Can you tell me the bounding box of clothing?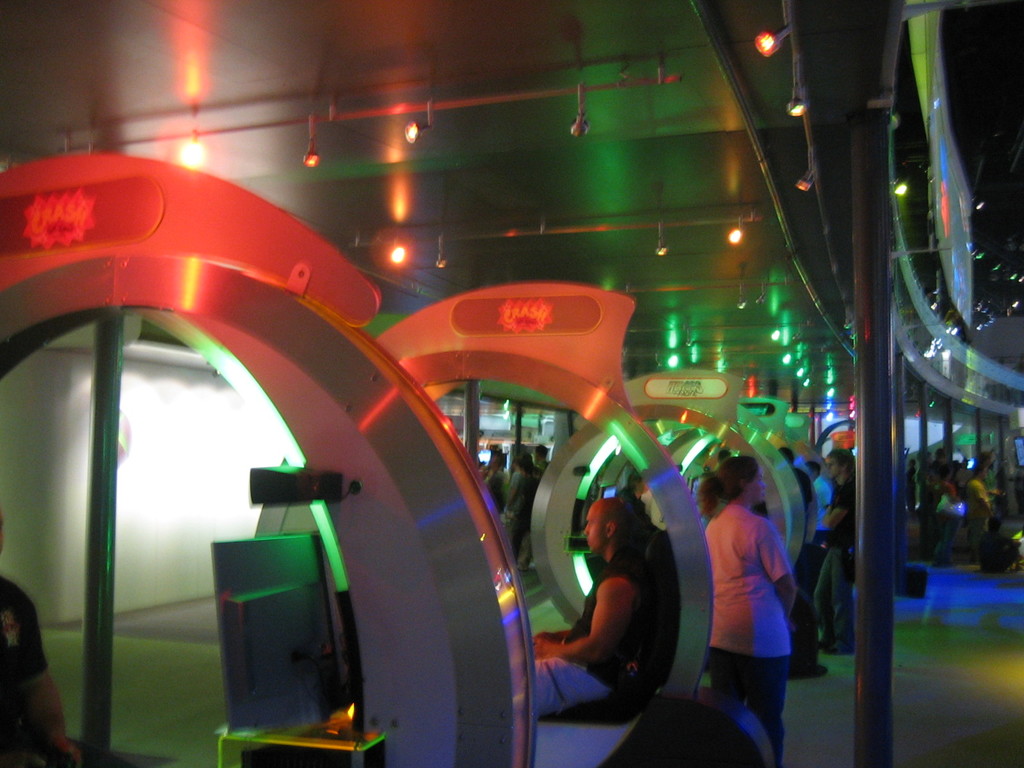
(x1=932, y1=477, x2=959, y2=564).
